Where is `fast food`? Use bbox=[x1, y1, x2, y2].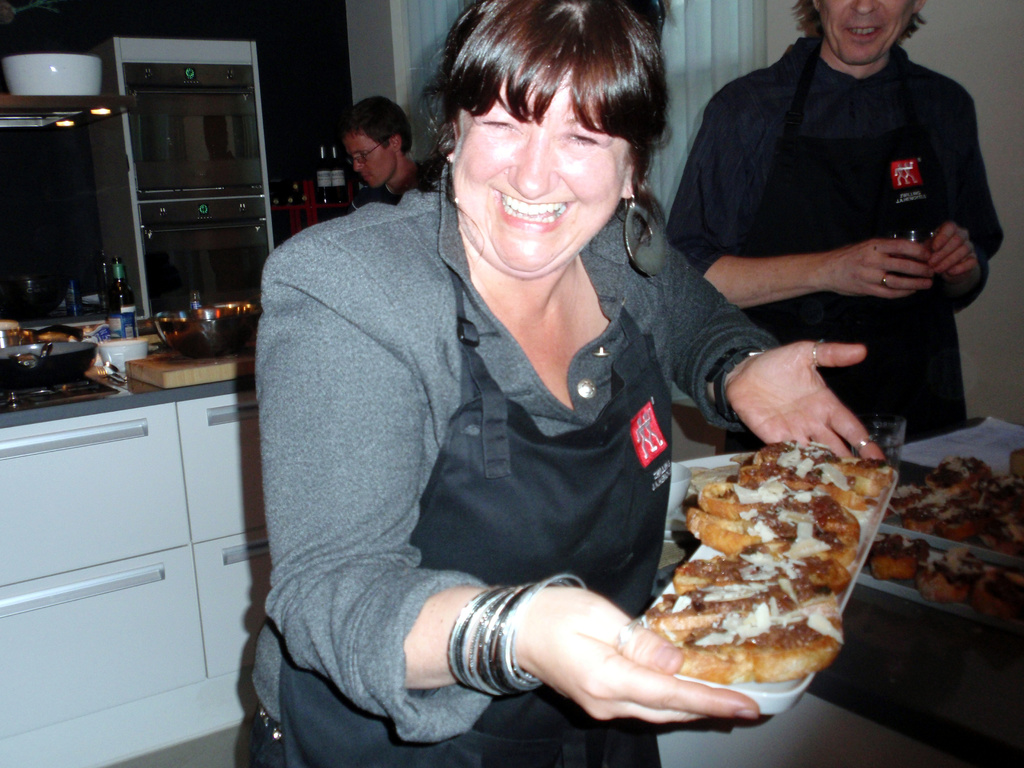
bbox=[701, 492, 868, 550].
